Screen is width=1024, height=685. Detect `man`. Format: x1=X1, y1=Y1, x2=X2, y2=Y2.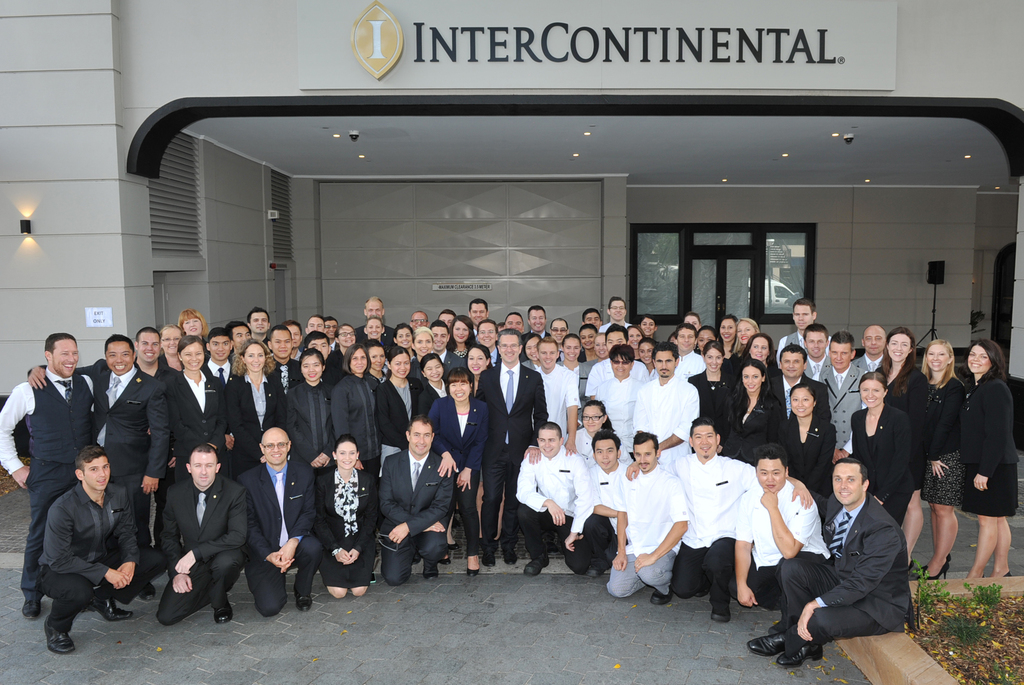
x1=246, y1=306, x2=274, y2=353.
